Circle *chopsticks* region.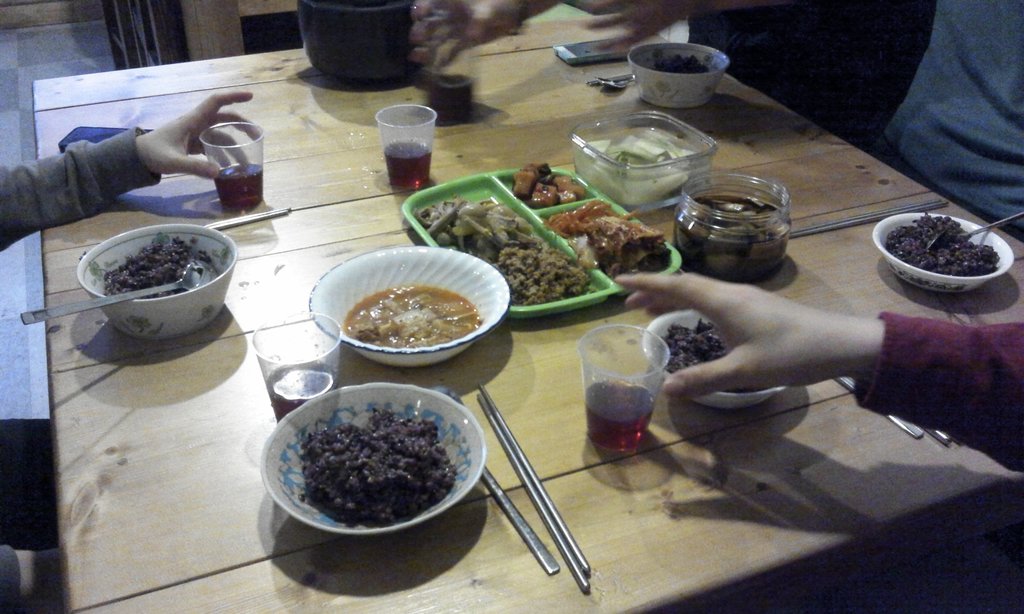
Region: [x1=79, y1=203, x2=293, y2=261].
